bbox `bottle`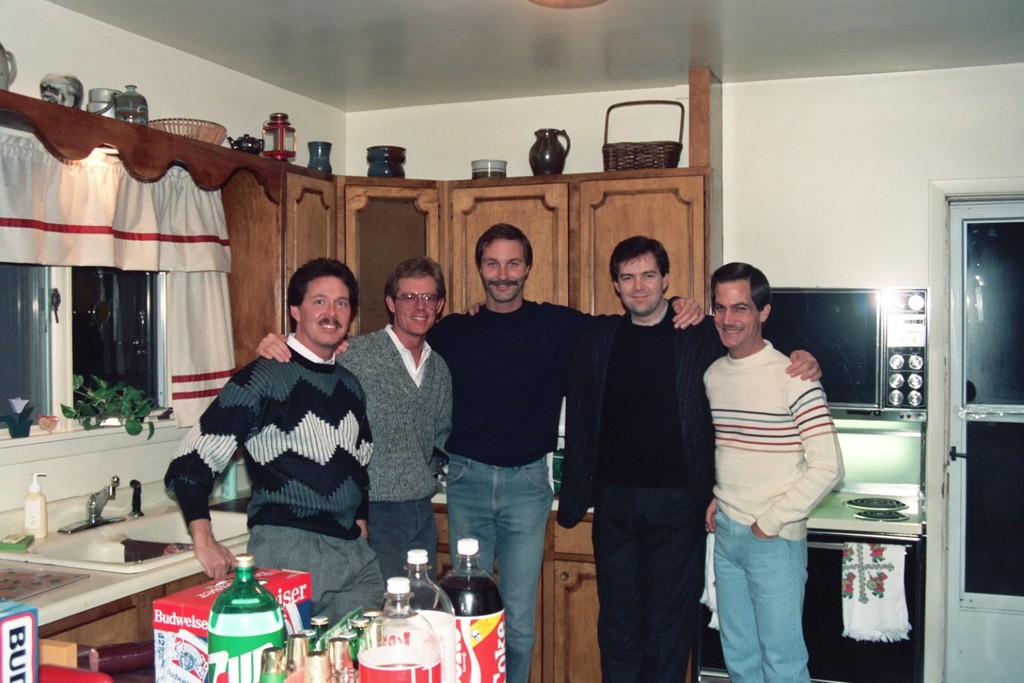
<bbox>357, 573, 442, 682</bbox>
